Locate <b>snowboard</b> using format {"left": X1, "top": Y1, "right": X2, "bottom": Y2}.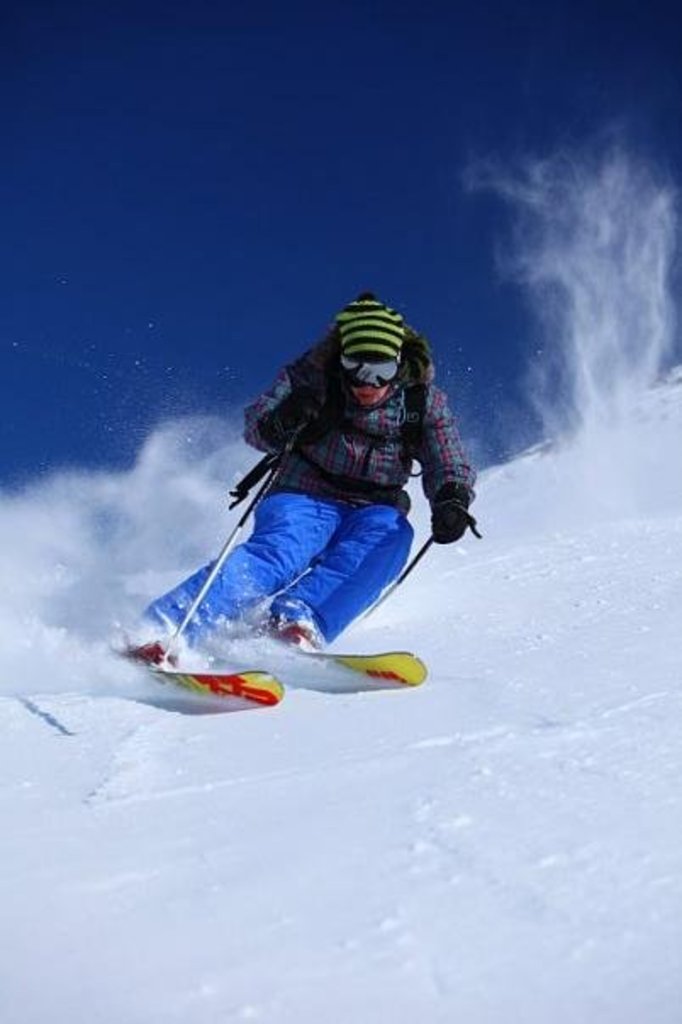
{"left": 102, "top": 644, "right": 439, "bottom": 729}.
